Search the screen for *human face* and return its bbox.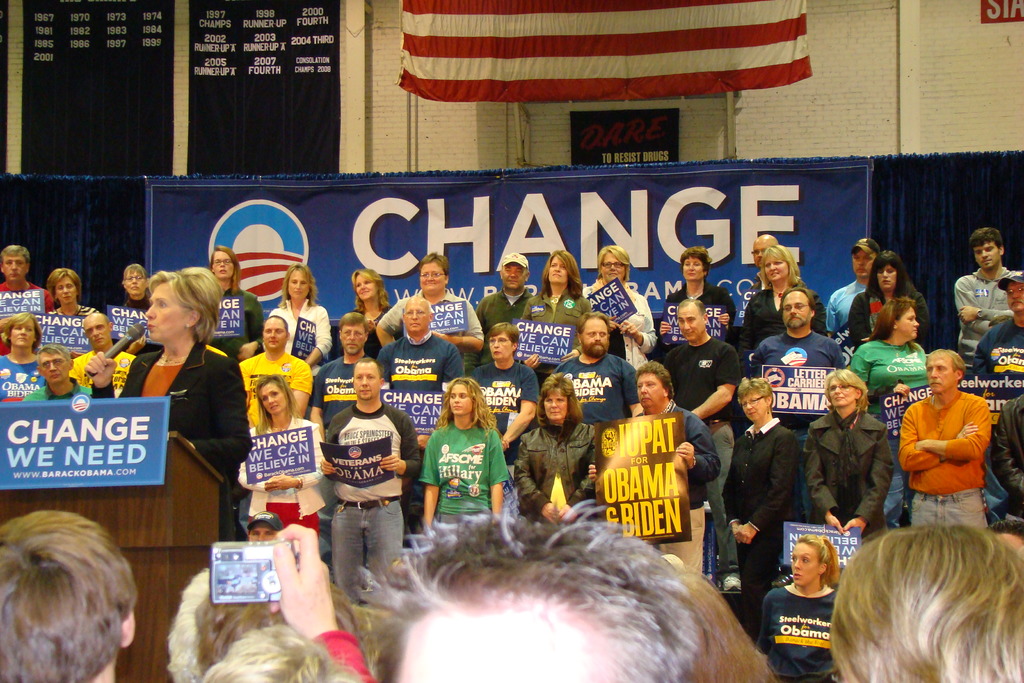
Found: bbox=[753, 242, 771, 263].
